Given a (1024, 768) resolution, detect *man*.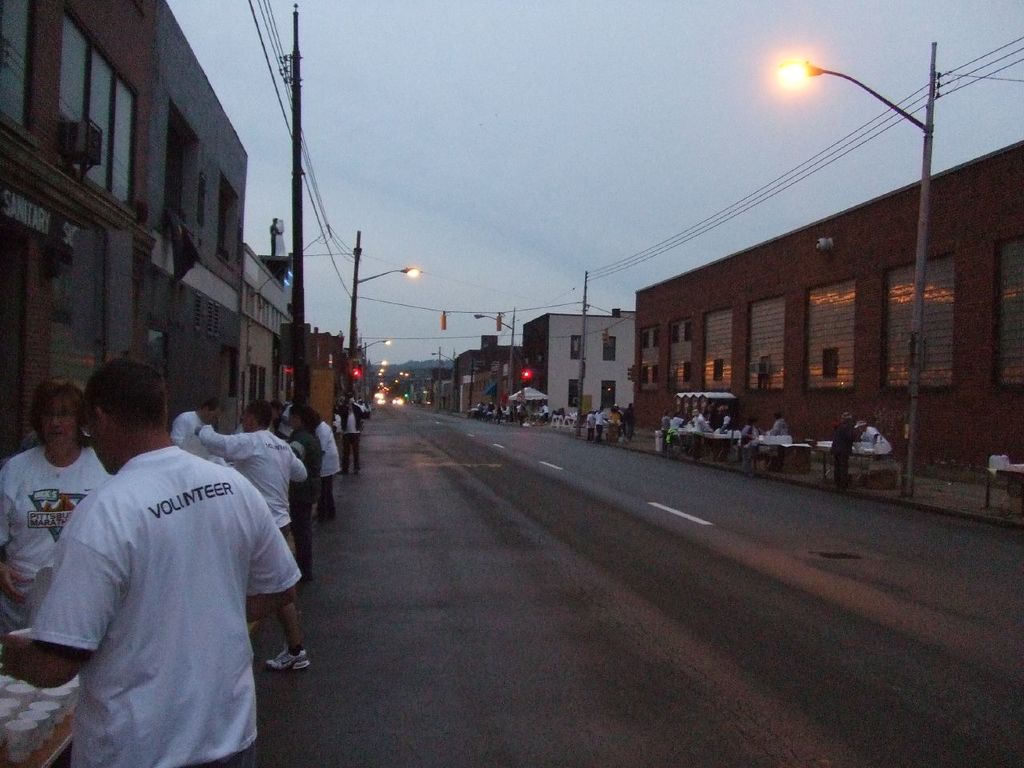
199,405,317,671.
